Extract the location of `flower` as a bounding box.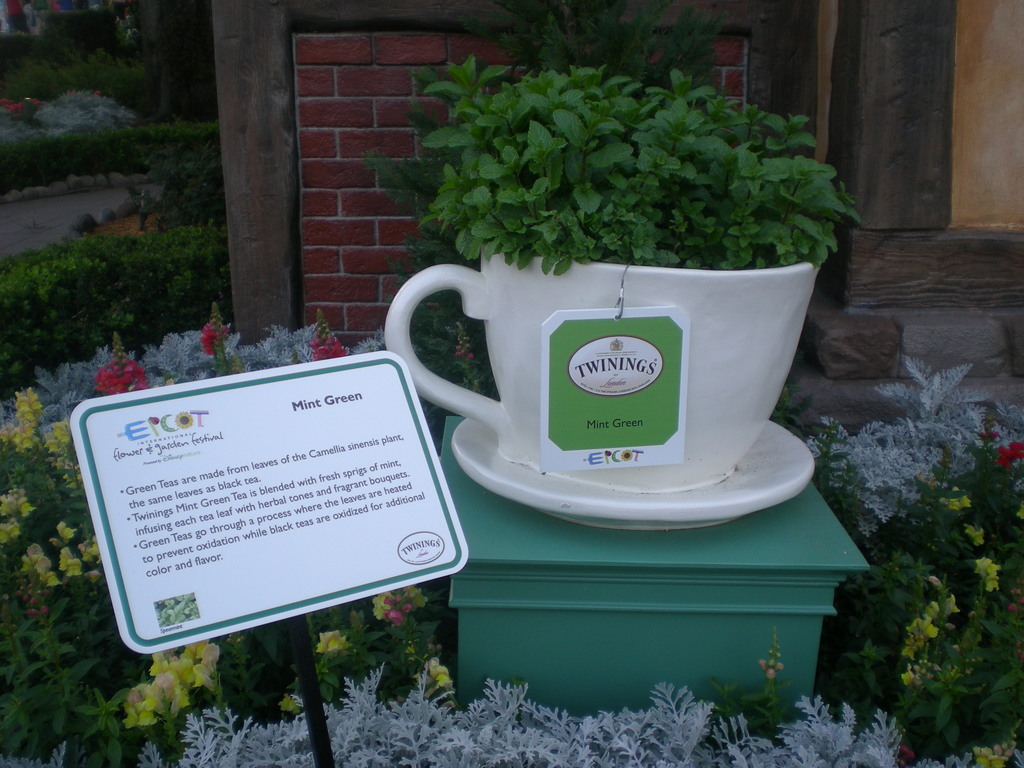
430/655/463/700.
